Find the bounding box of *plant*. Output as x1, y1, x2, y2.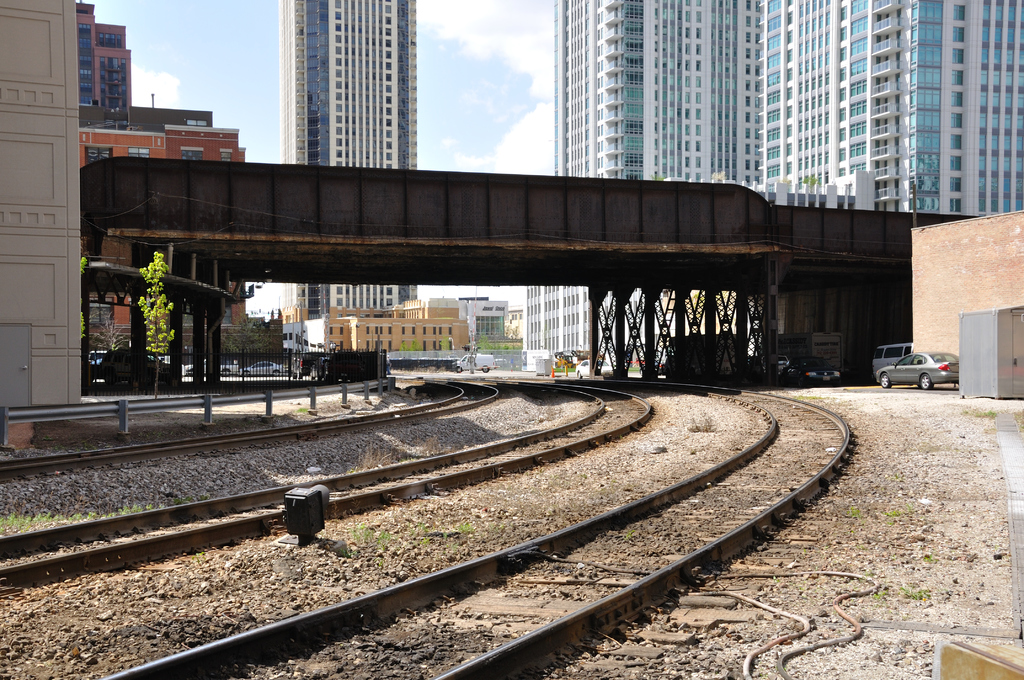
1011, 407, 1023, 433.
